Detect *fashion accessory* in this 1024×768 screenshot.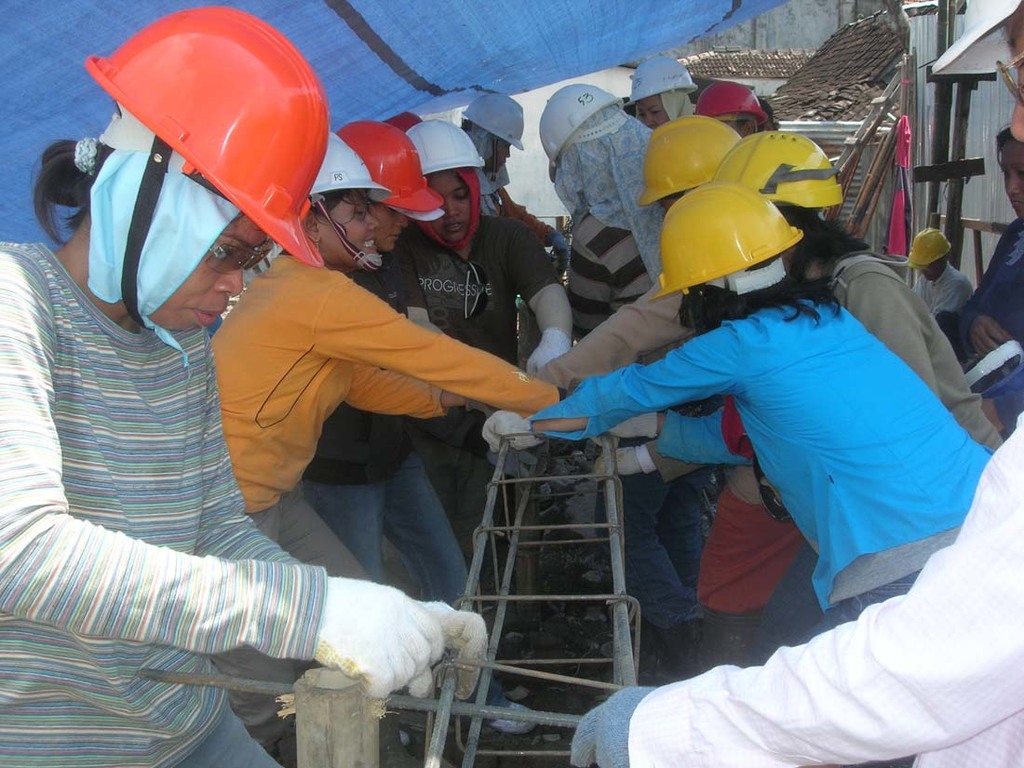
Detection: {"left": 71, "top": 136, "right": 100, "bottom": 180}.
